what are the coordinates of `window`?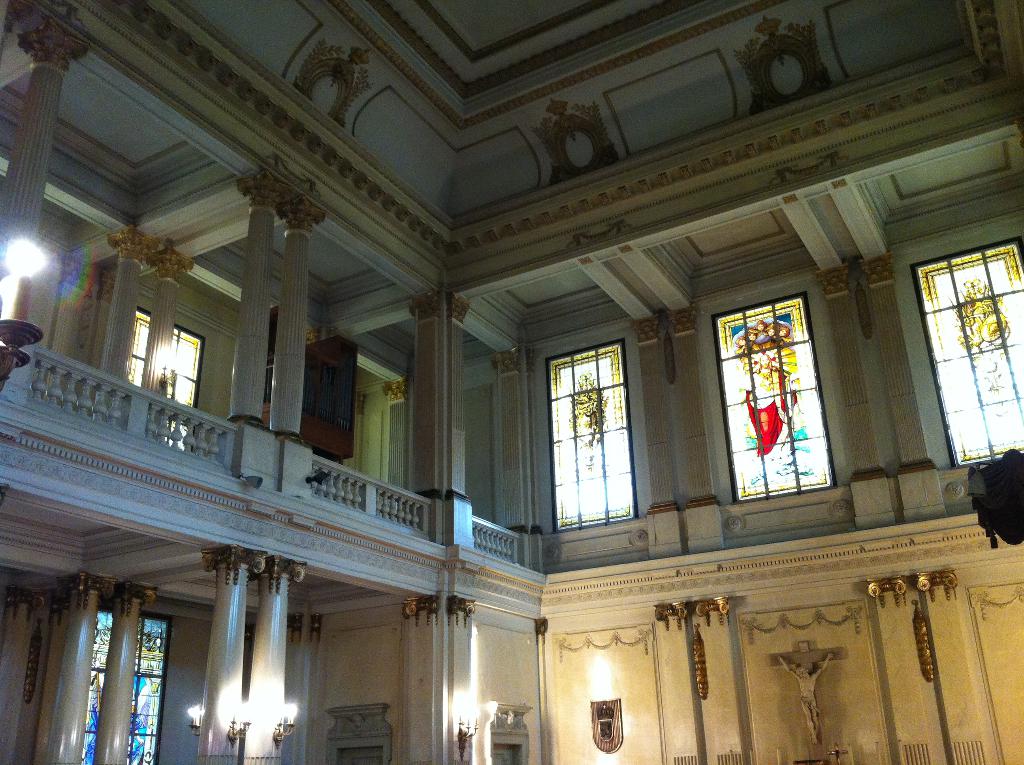
<bbox>543, 335, 645, 535</bbox>.
